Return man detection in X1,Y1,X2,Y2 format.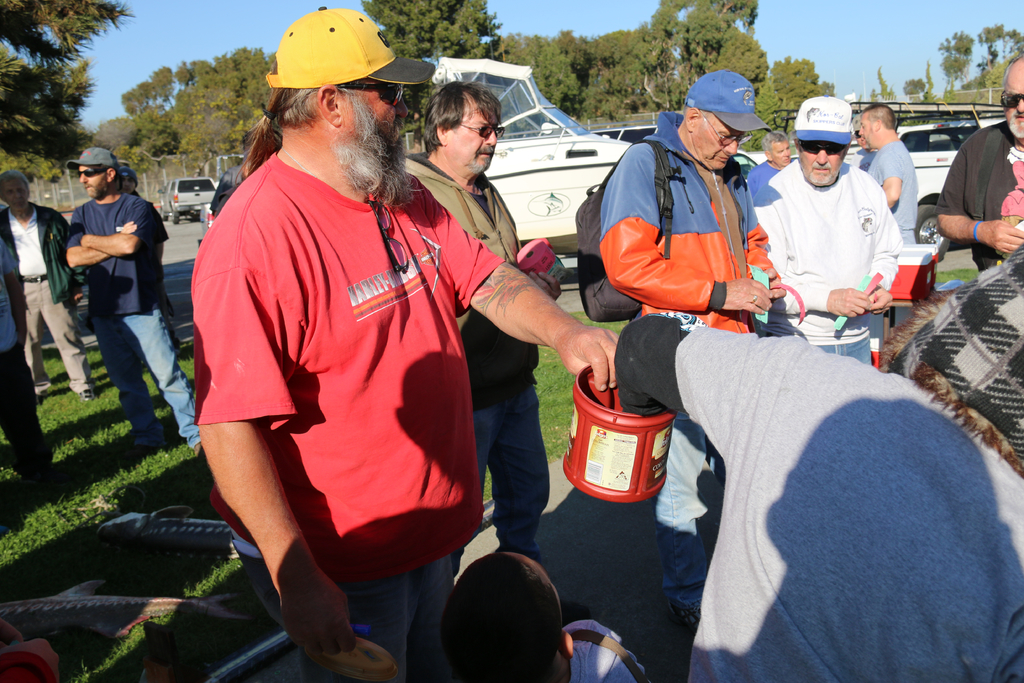
186,6,640,682.
